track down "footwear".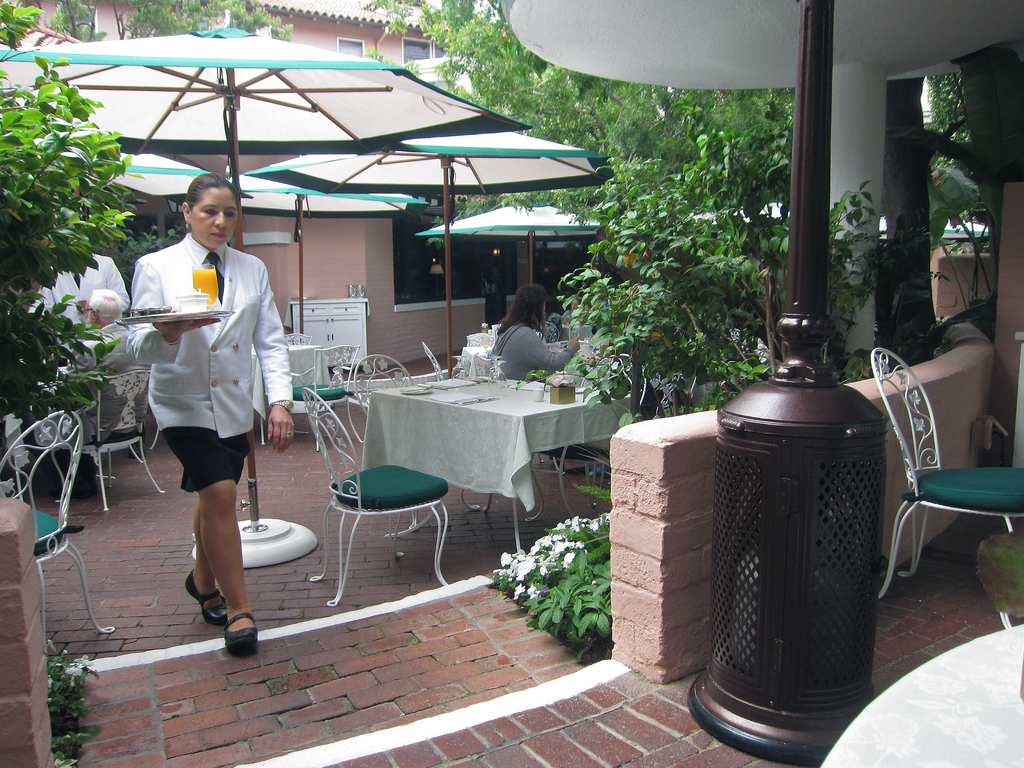
Tracked to (185, 594, 255, 665).
